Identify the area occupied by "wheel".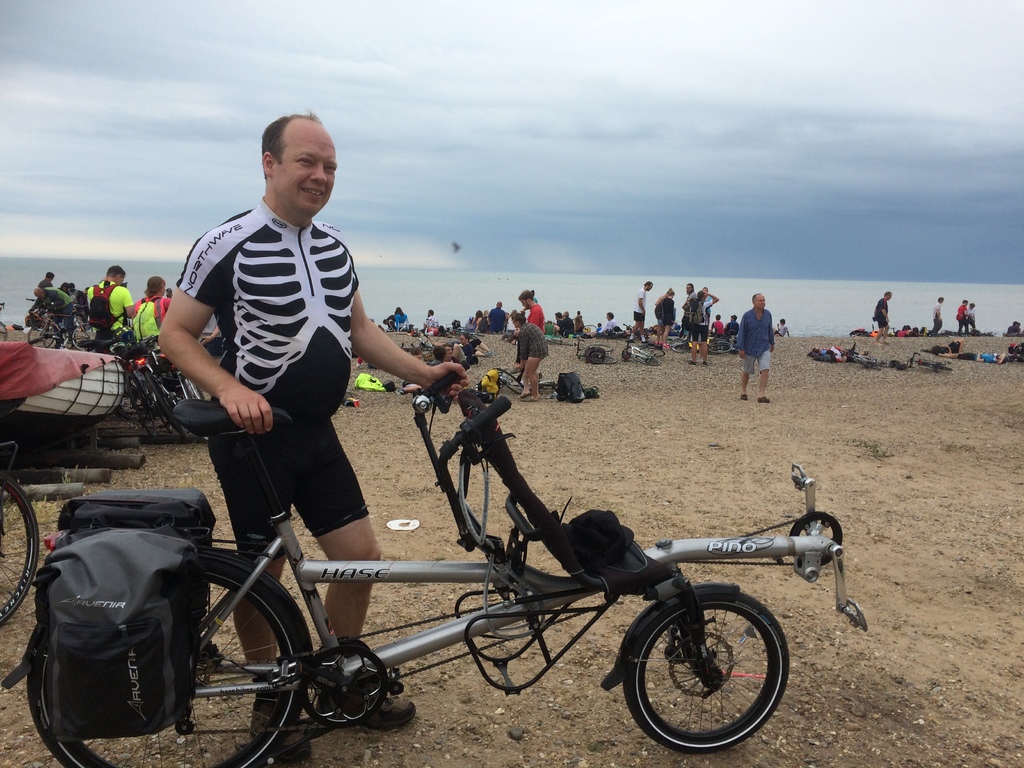
Area: <box>179,367,209,401</box>.
